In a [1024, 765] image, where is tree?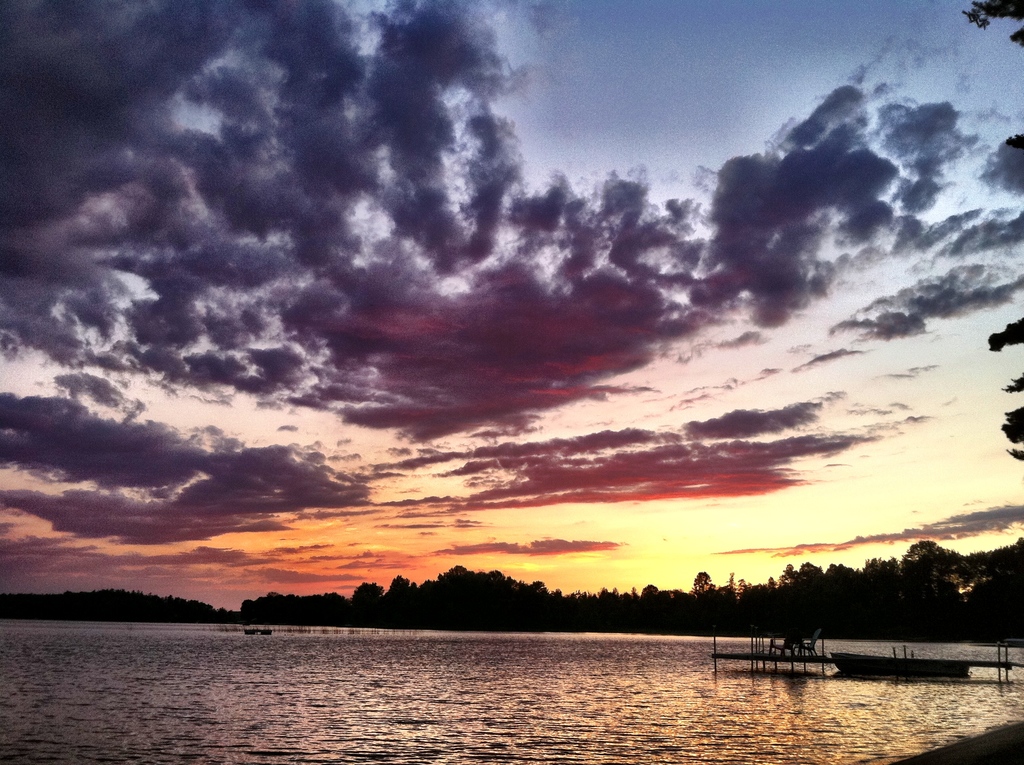
left=467, top=563, right=501, bottom=615.
